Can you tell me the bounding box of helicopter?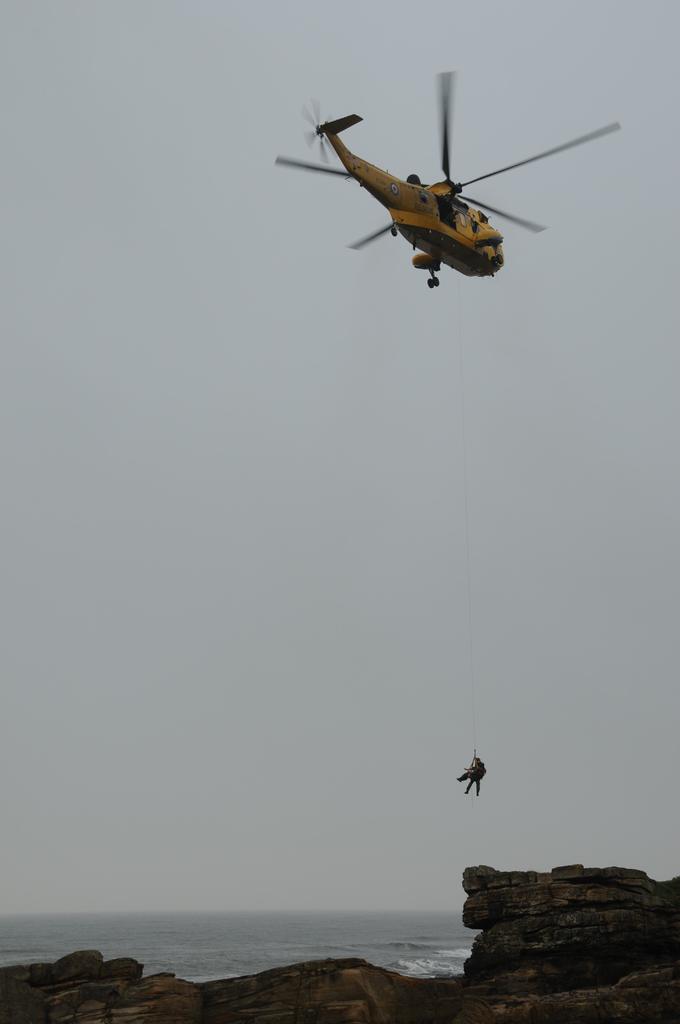
(262, 77, 619, 296).
